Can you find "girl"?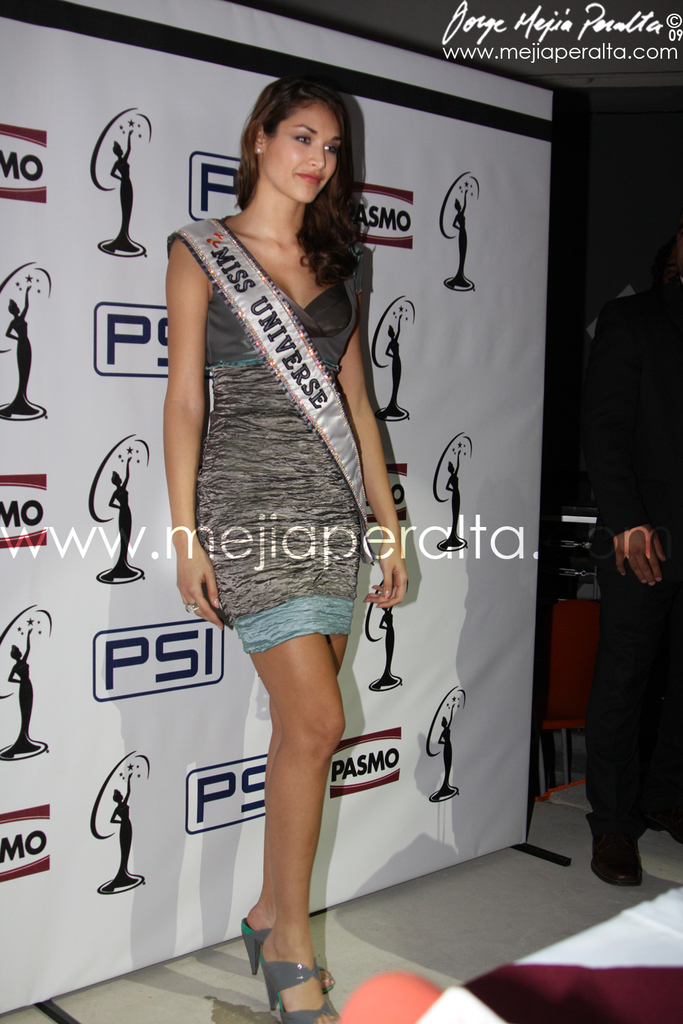
Yes, bounding box: <bbox>160, 77, 409, 1023</bbox>.
